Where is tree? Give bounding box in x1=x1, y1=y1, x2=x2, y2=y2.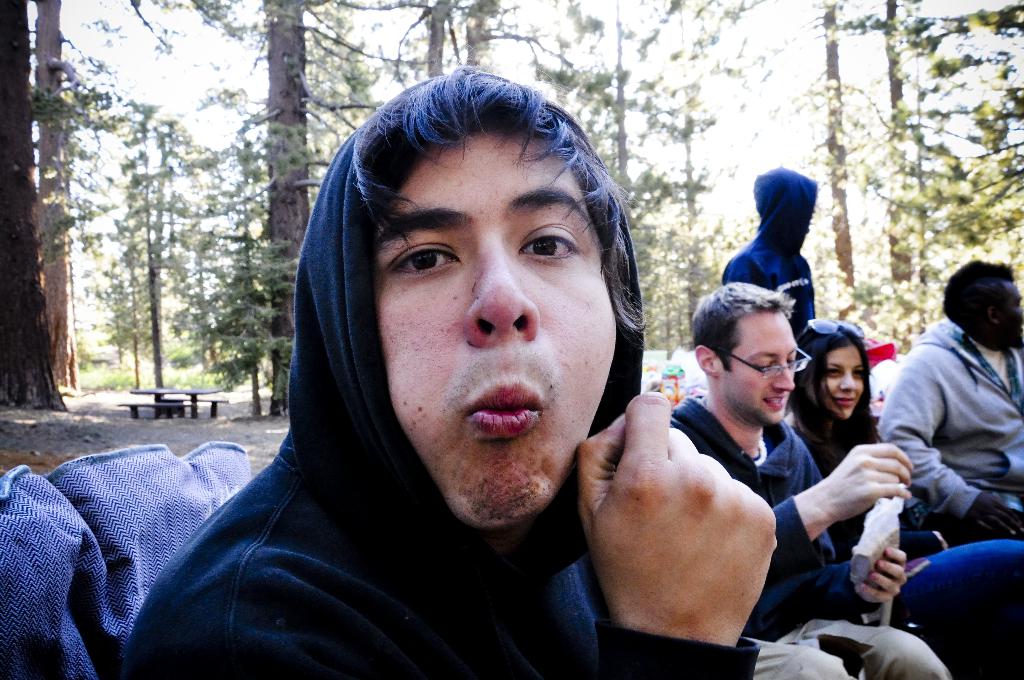
x1=821, y1=0, x2=855, y2=287.
